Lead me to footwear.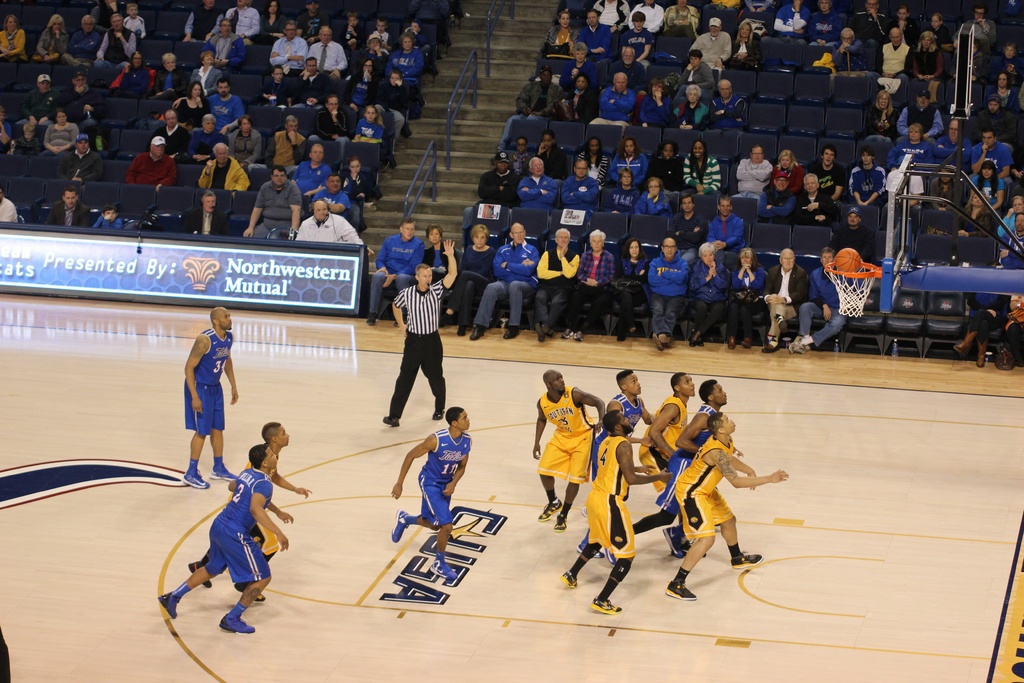
Lead to 561/329/571/339.
